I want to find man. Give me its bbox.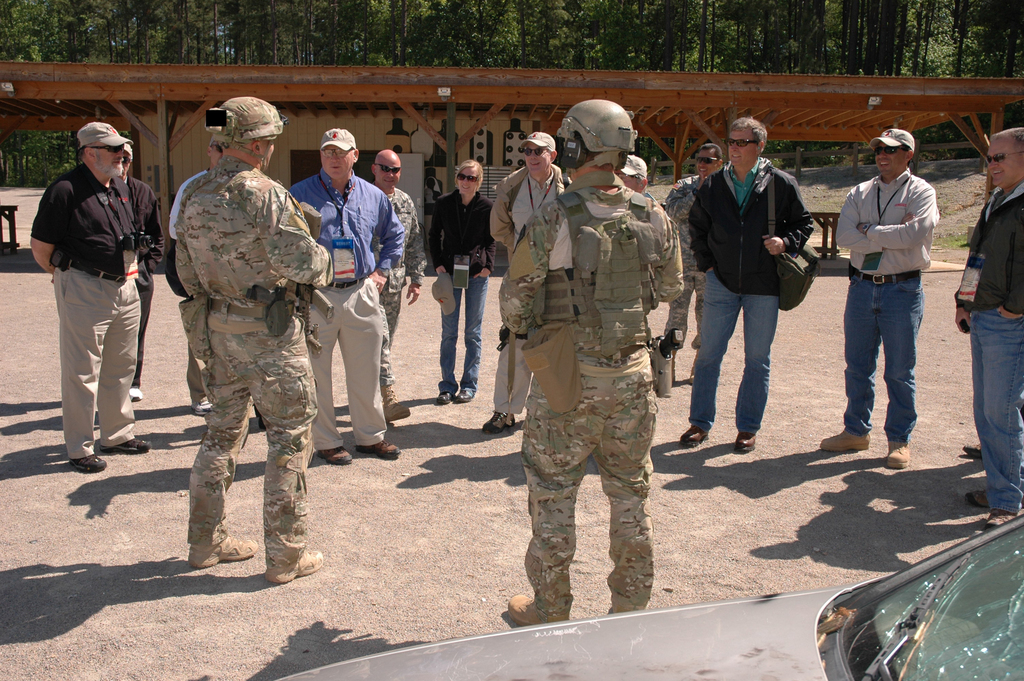
<box>179,97,323,584</box>.
